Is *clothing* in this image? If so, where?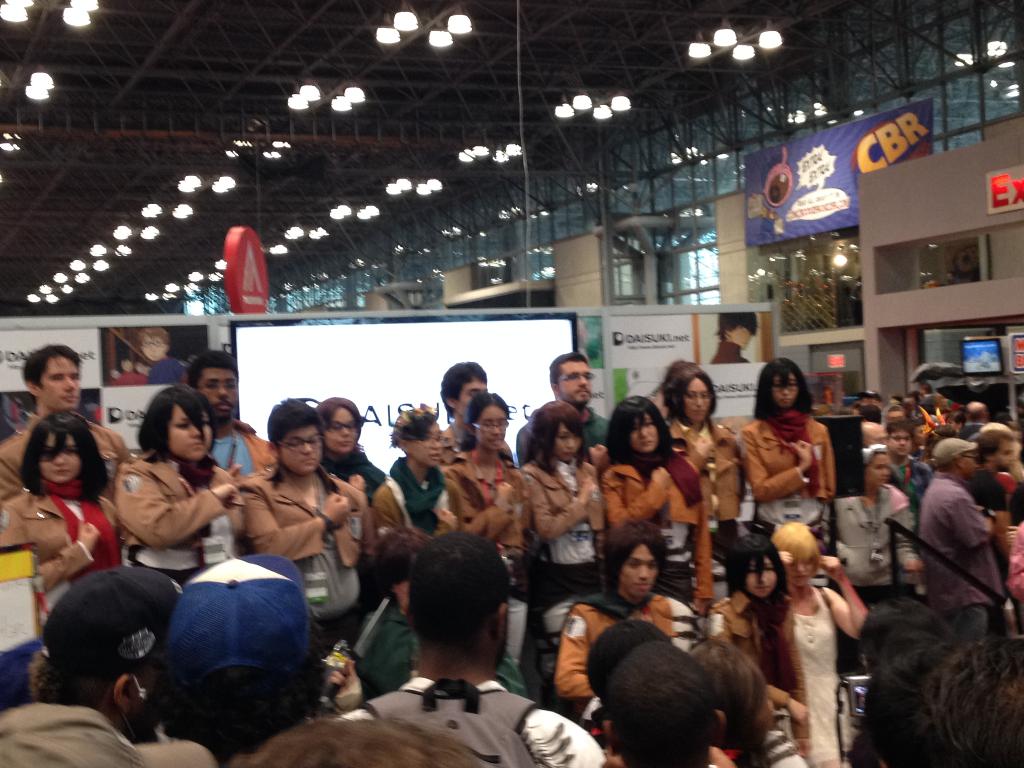
Yes, at x1=548, y1=589, x2=711, y2=728.
